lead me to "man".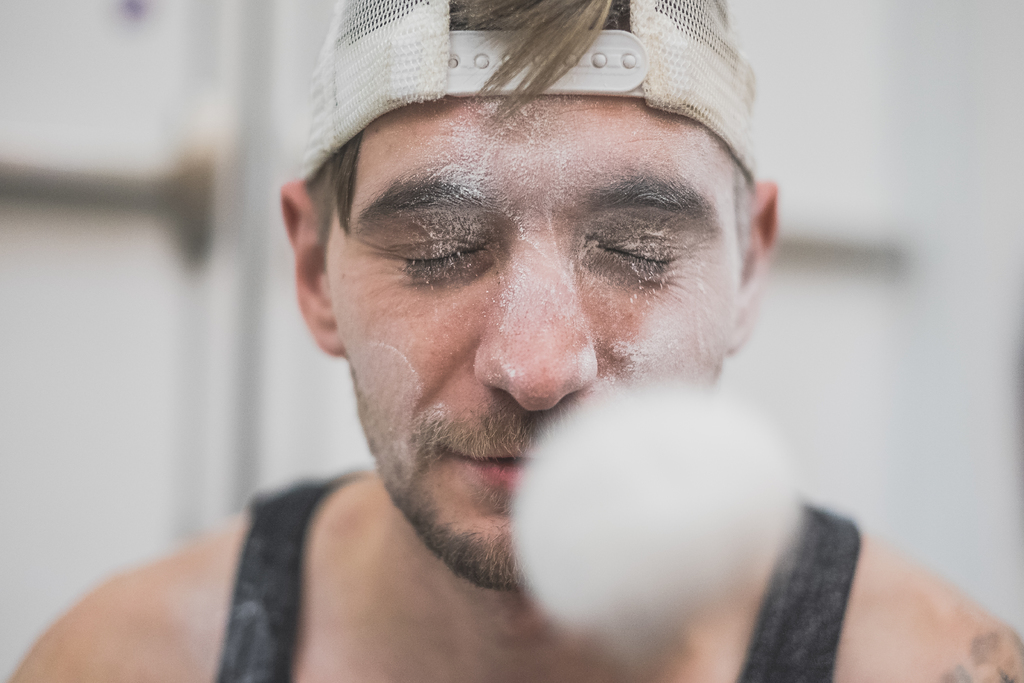
Lead to 102,12,970,657.
